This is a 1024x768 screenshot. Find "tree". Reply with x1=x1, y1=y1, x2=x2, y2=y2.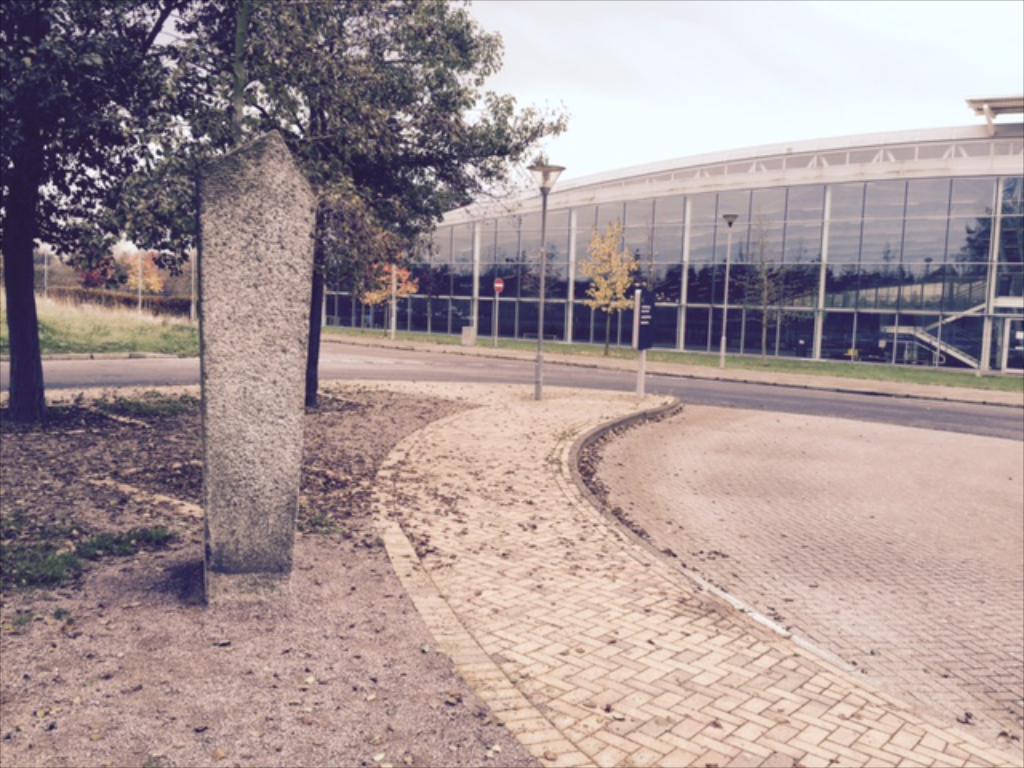
x1=582, y1=218, x2=642, y2=355.
